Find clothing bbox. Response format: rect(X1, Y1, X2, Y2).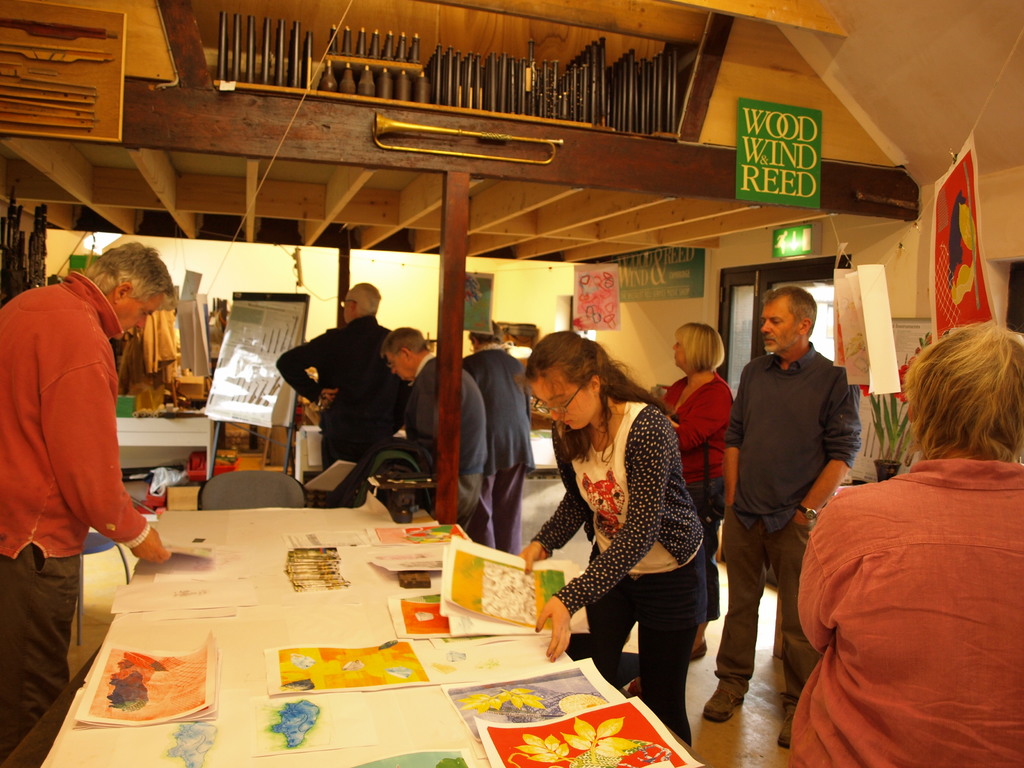
rect(523, 390, 718, 746).
